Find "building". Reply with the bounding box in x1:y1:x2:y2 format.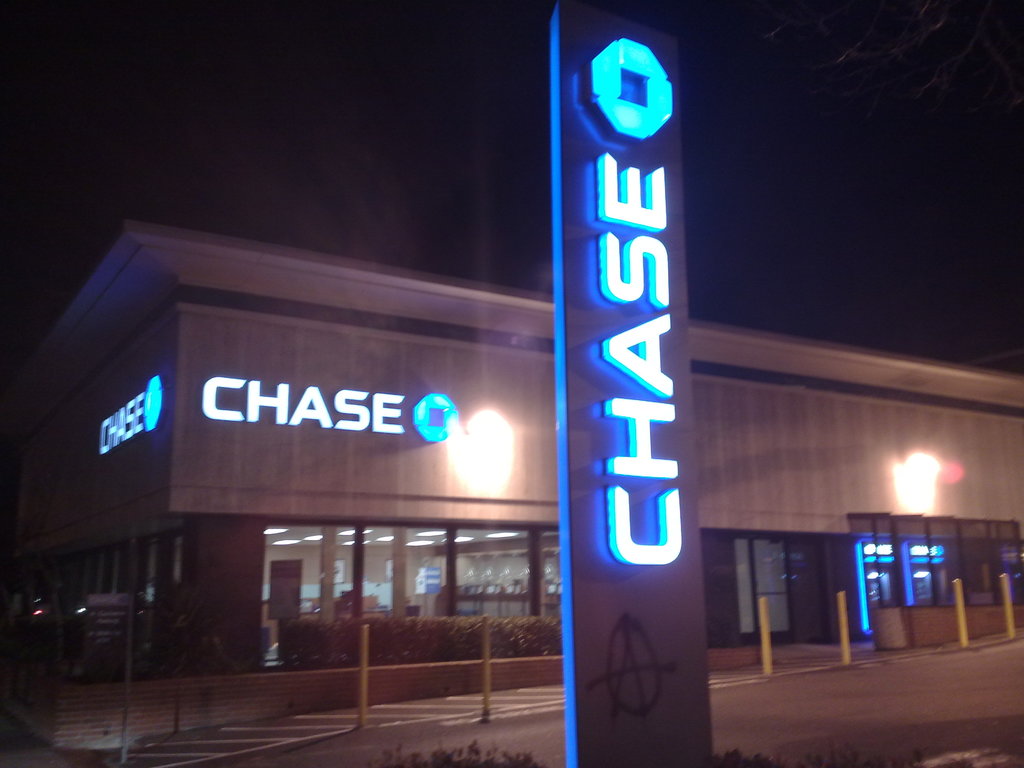
0:220:1023:746.
